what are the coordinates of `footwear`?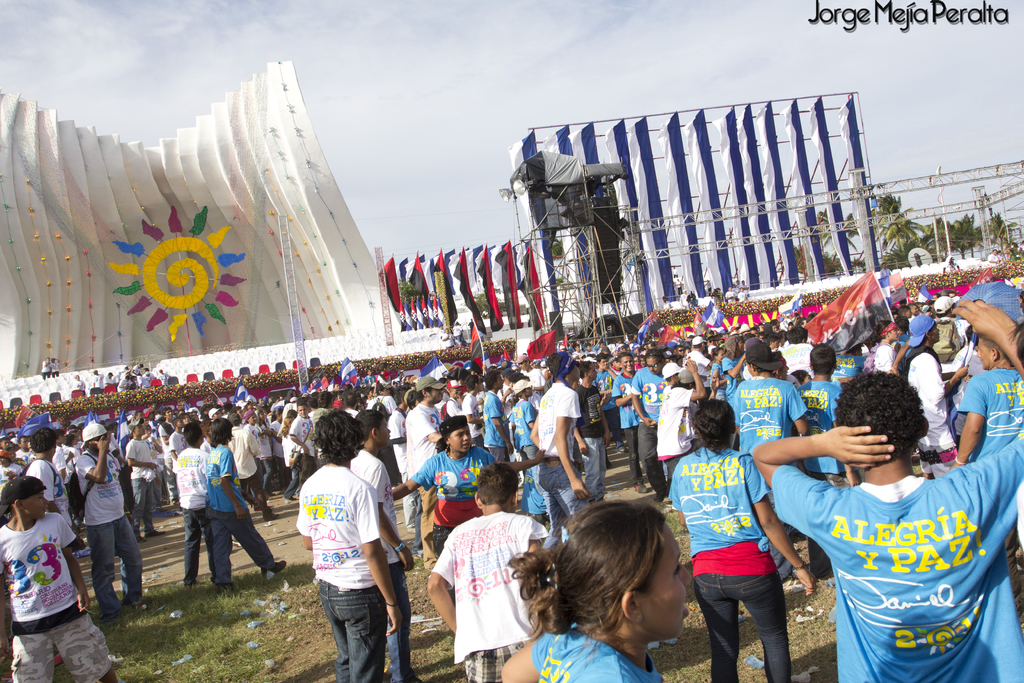
bbox=(283, 493, 296, 500).
